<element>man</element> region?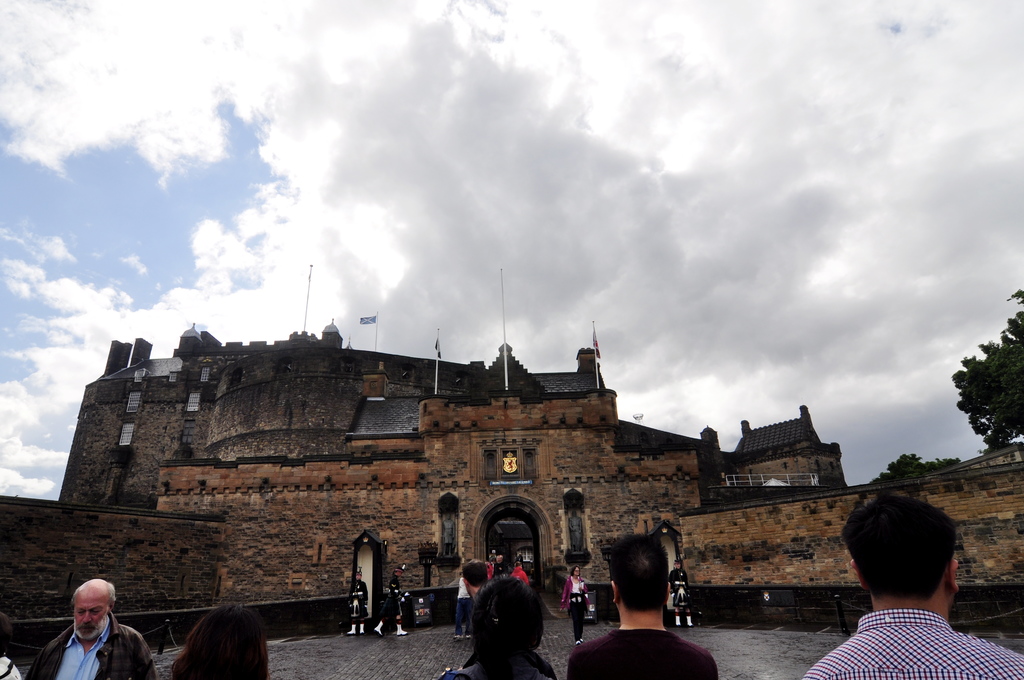
(455,560,475,633)
